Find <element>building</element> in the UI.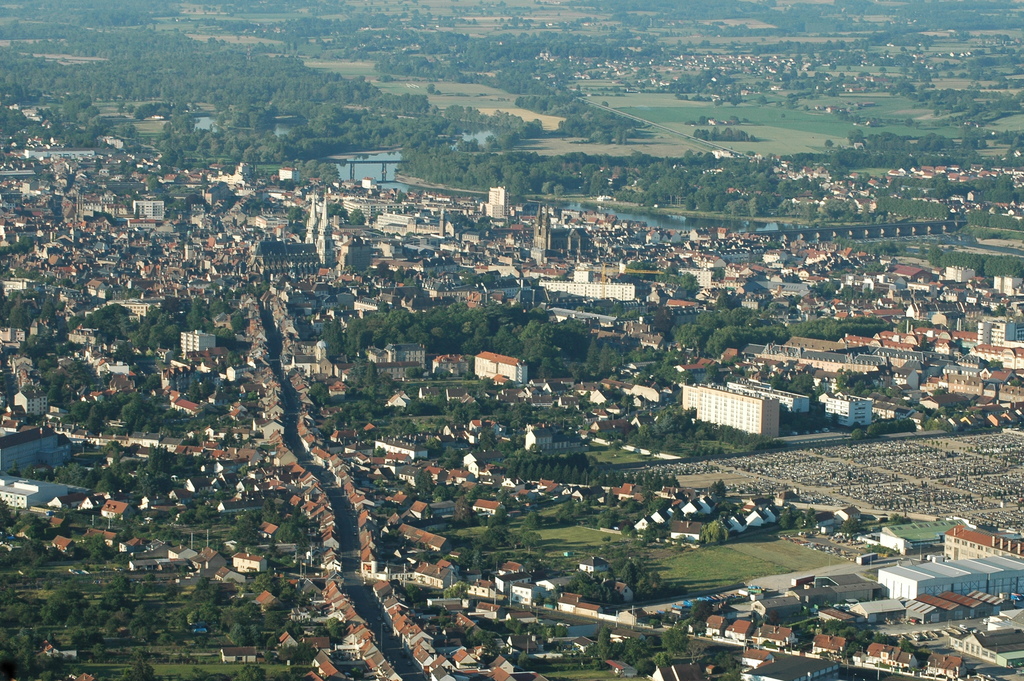
UI element at [x1=0, y1=325, x2=24, y2=341].
